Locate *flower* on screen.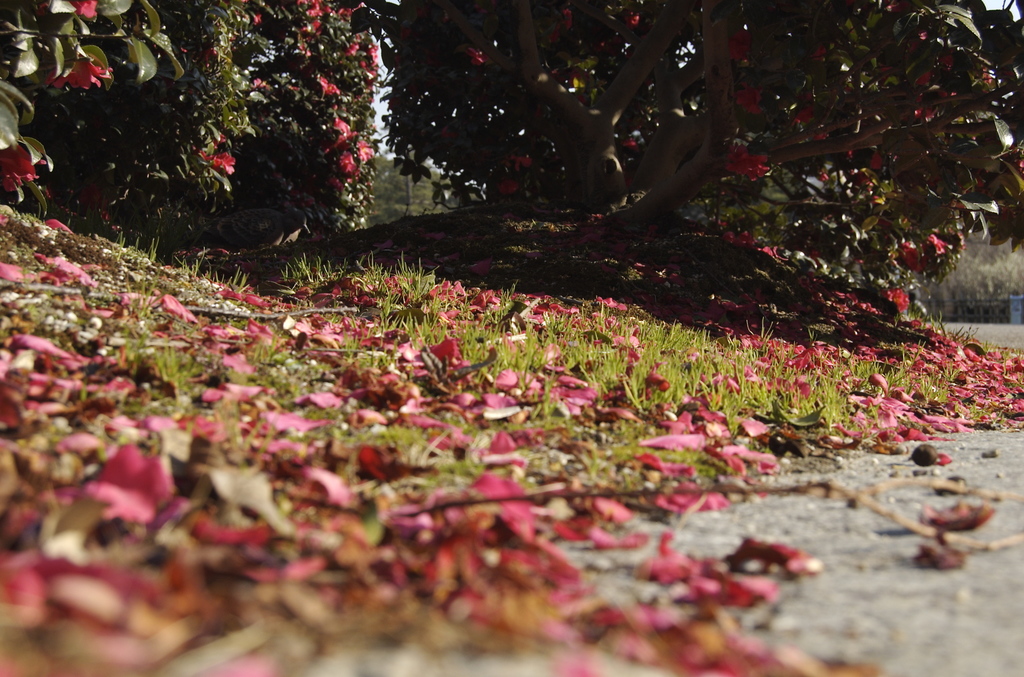
On screen at detection(735, 82, 764, 117).
